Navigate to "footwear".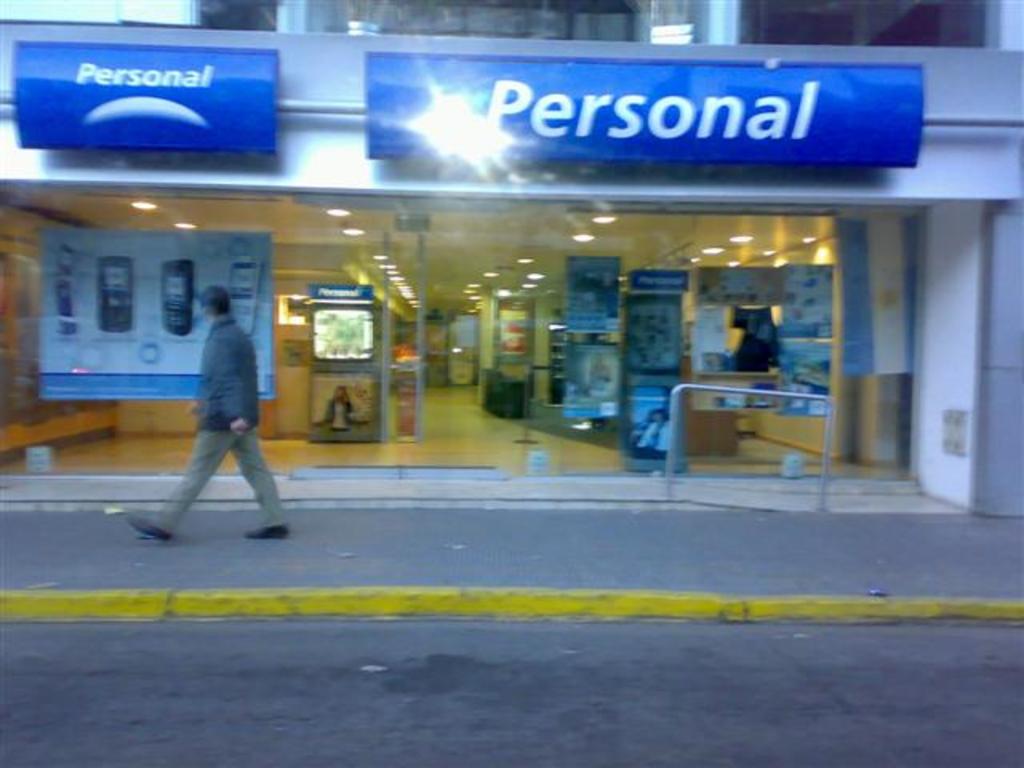
Navigation target: <bbox>128, 518, 171, 547</bbox>.
